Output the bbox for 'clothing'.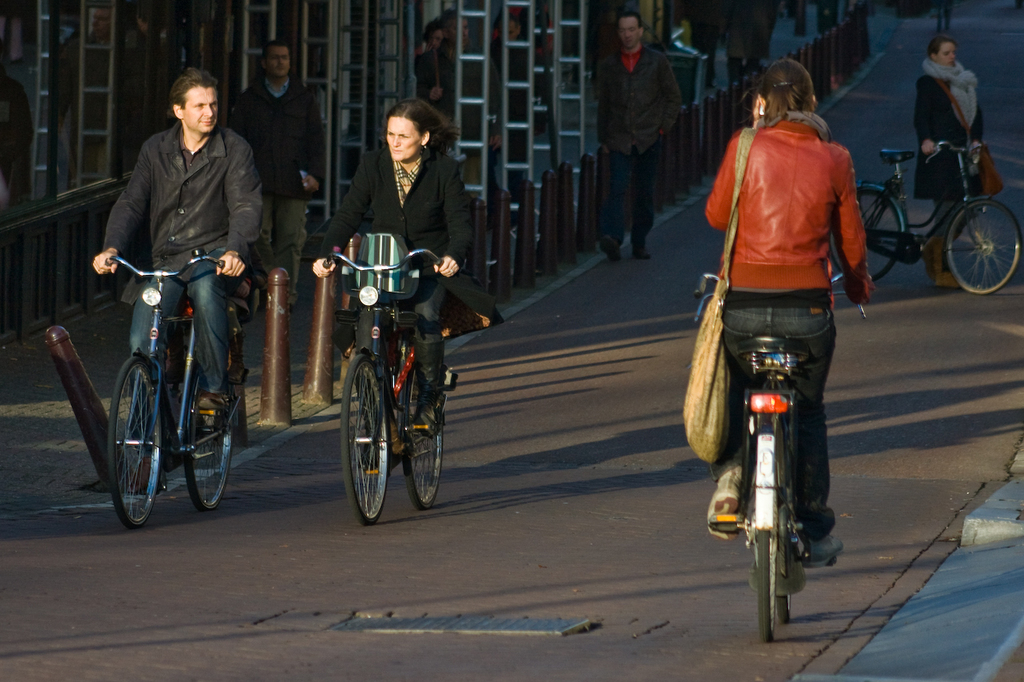
box(709, 82, 865, 603).
